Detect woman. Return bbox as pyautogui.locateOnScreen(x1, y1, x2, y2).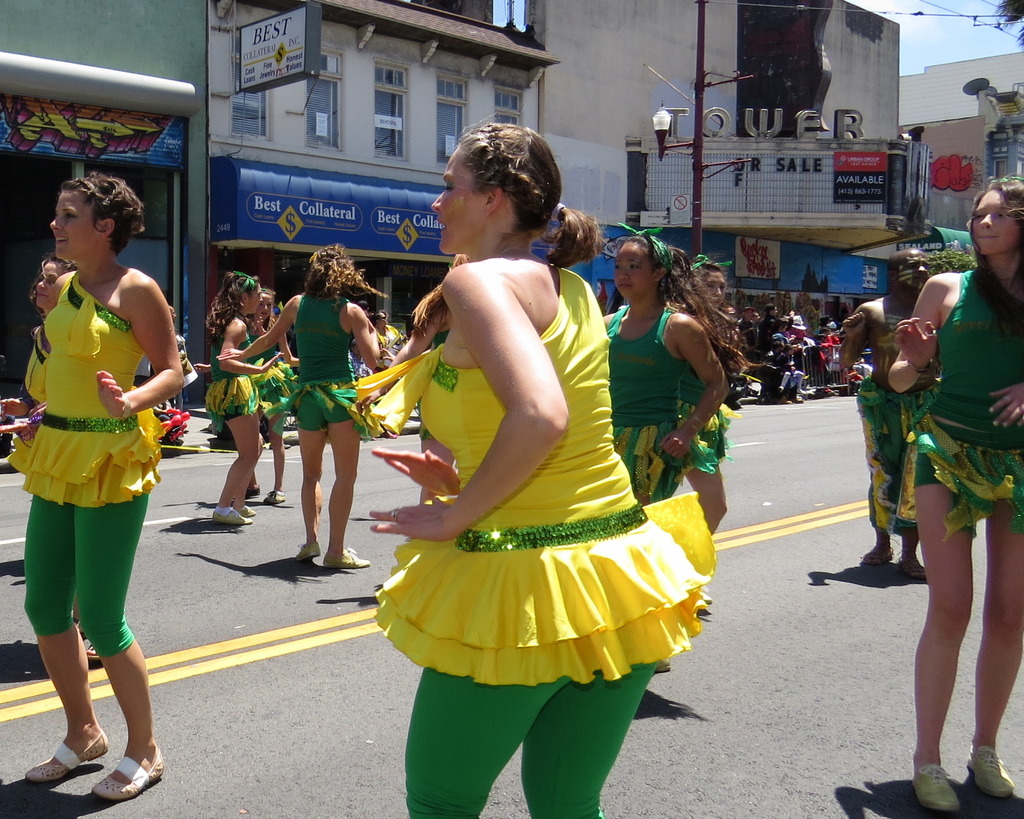
pyautogui.locateOnScreen(602, 225, 735, 511).
